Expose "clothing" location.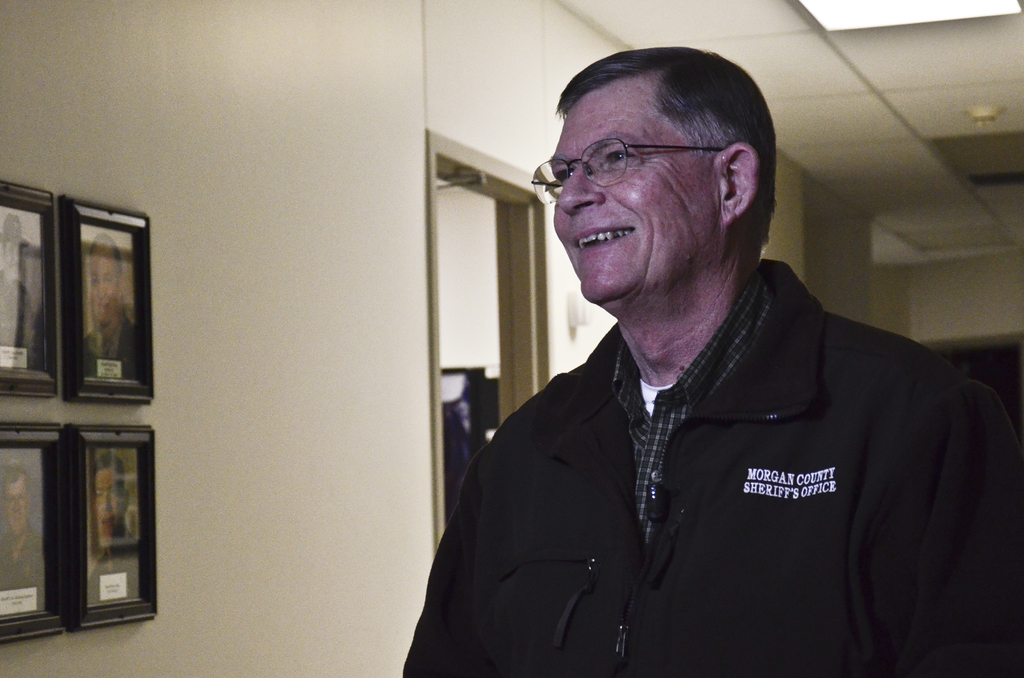
Exposed at BBox(82, 317, 134, 377).
